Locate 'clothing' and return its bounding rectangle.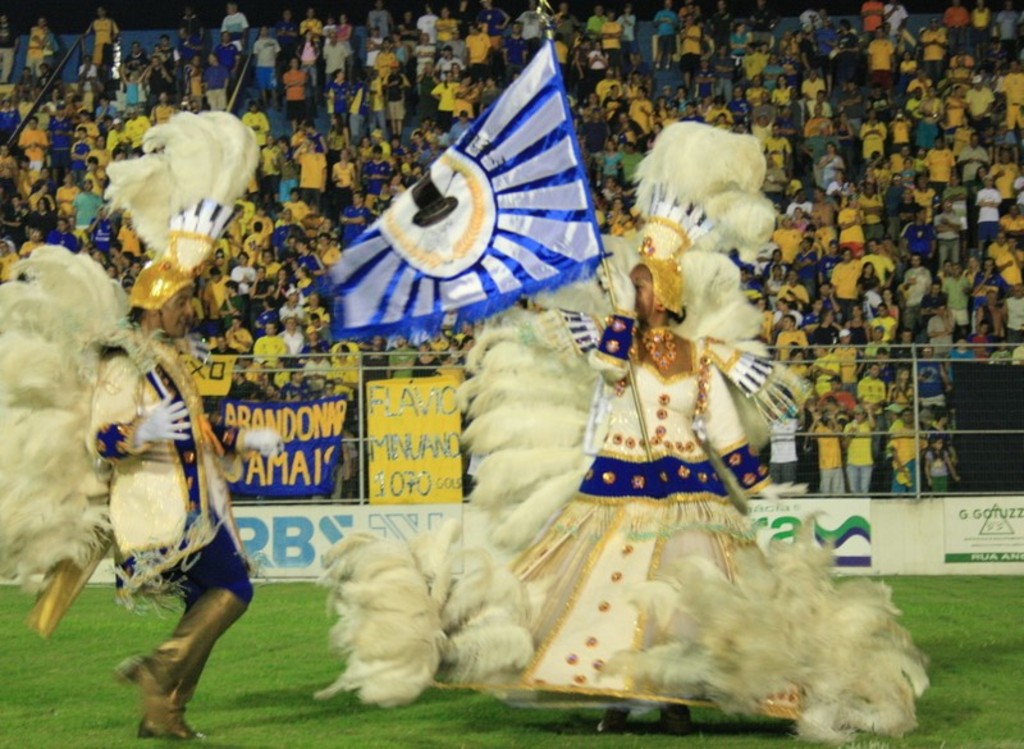
[883,423,931,501].
